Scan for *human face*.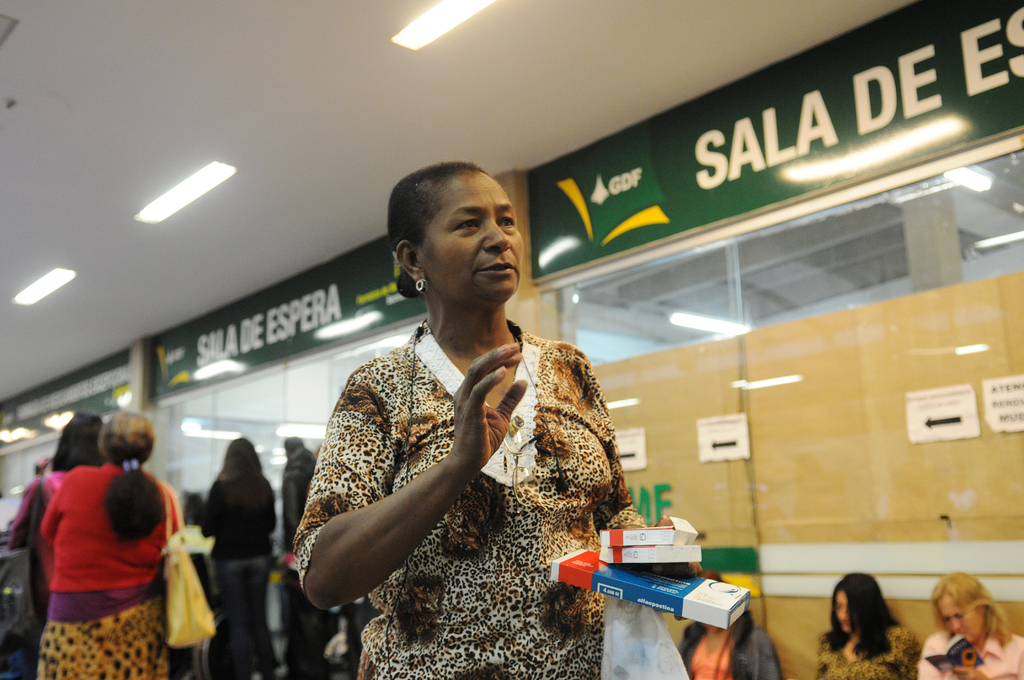
Scan result: [left=419, top=172, right=530, bottom=307].
